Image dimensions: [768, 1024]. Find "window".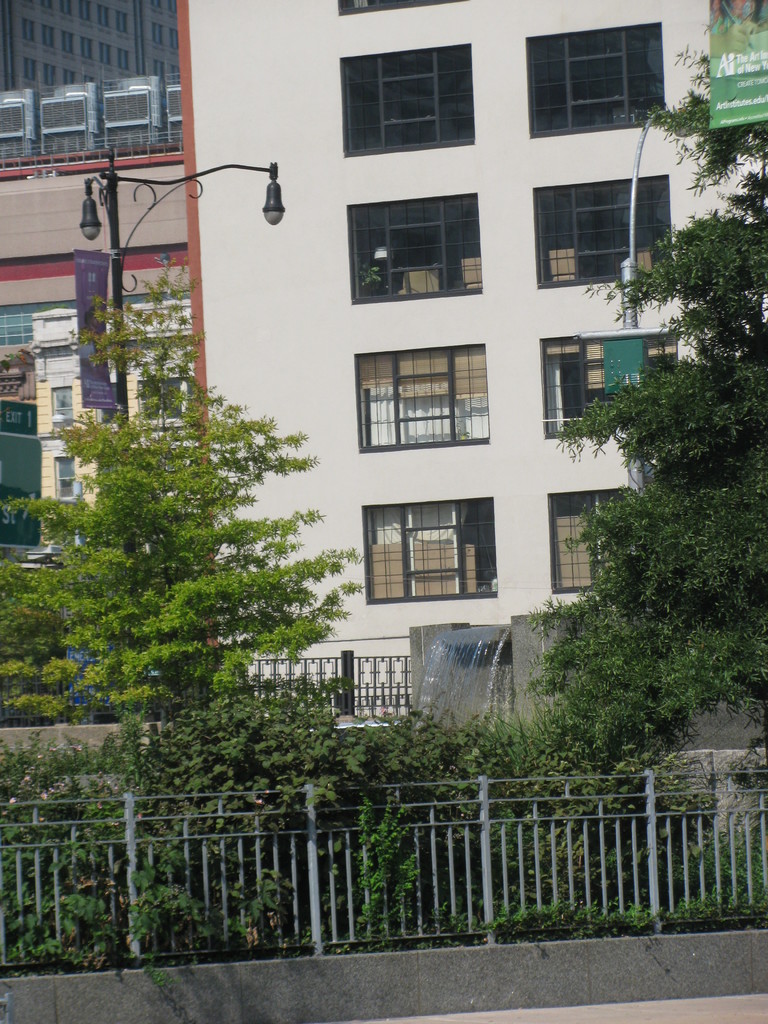
select_region(355, 339, 492, 452).
